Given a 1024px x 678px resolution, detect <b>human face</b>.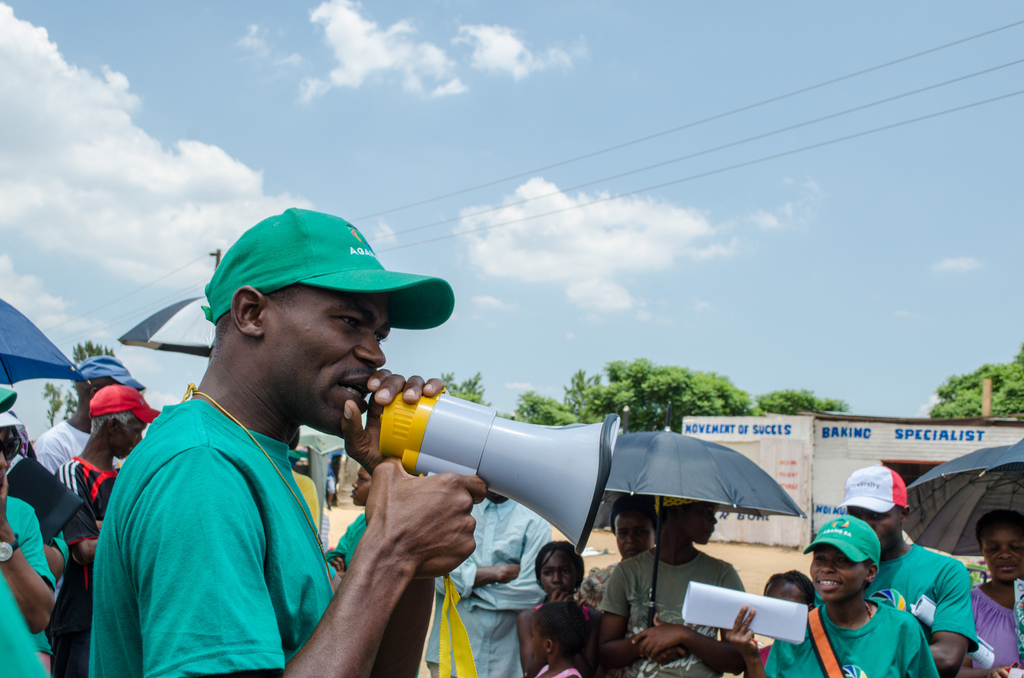
(left=267, top=282, right=390, bottom=438).
